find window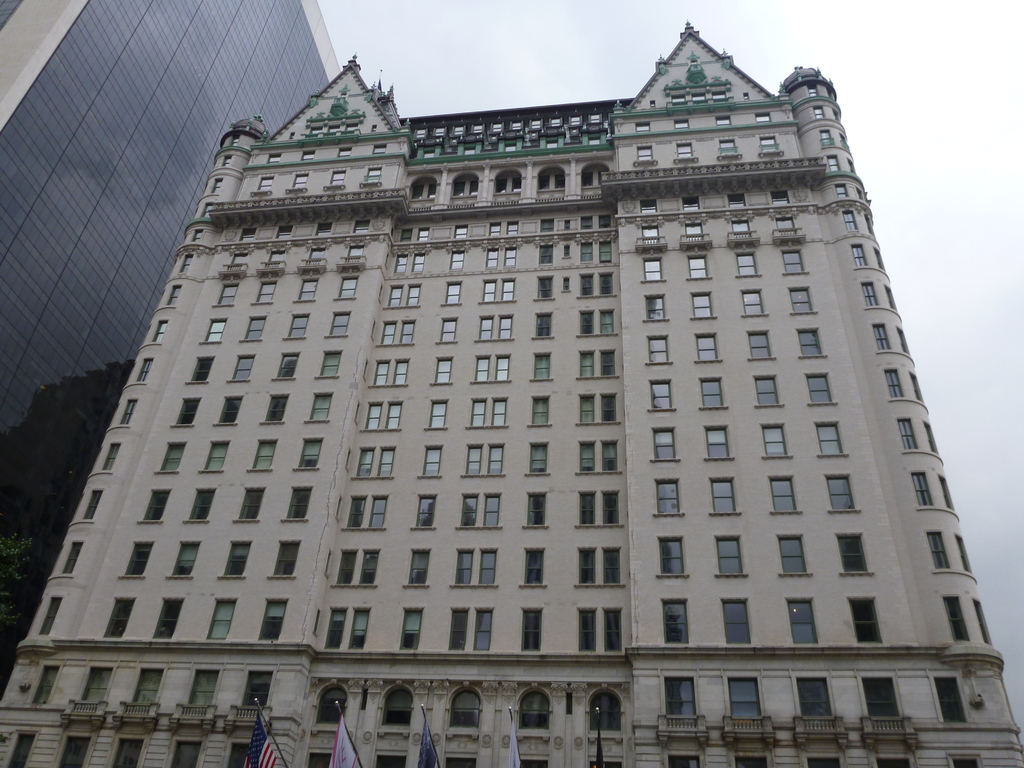
<region>377, 749, 409, 767</region>
